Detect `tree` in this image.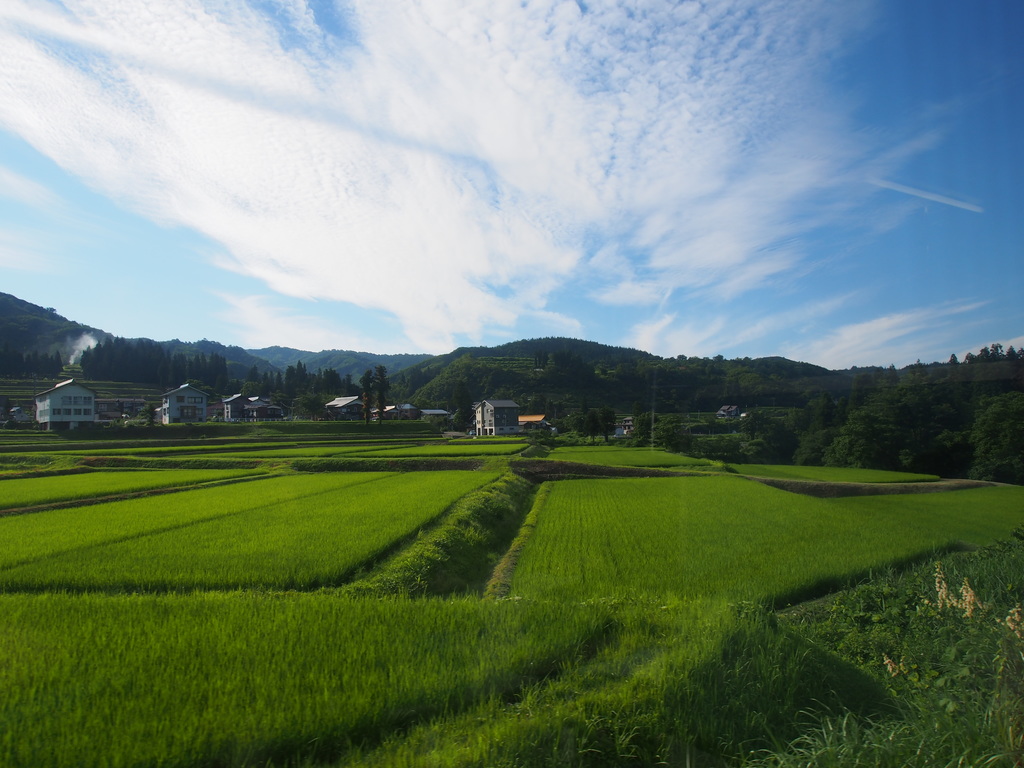
Detection: bbox=(361, 365, 393, 428).
